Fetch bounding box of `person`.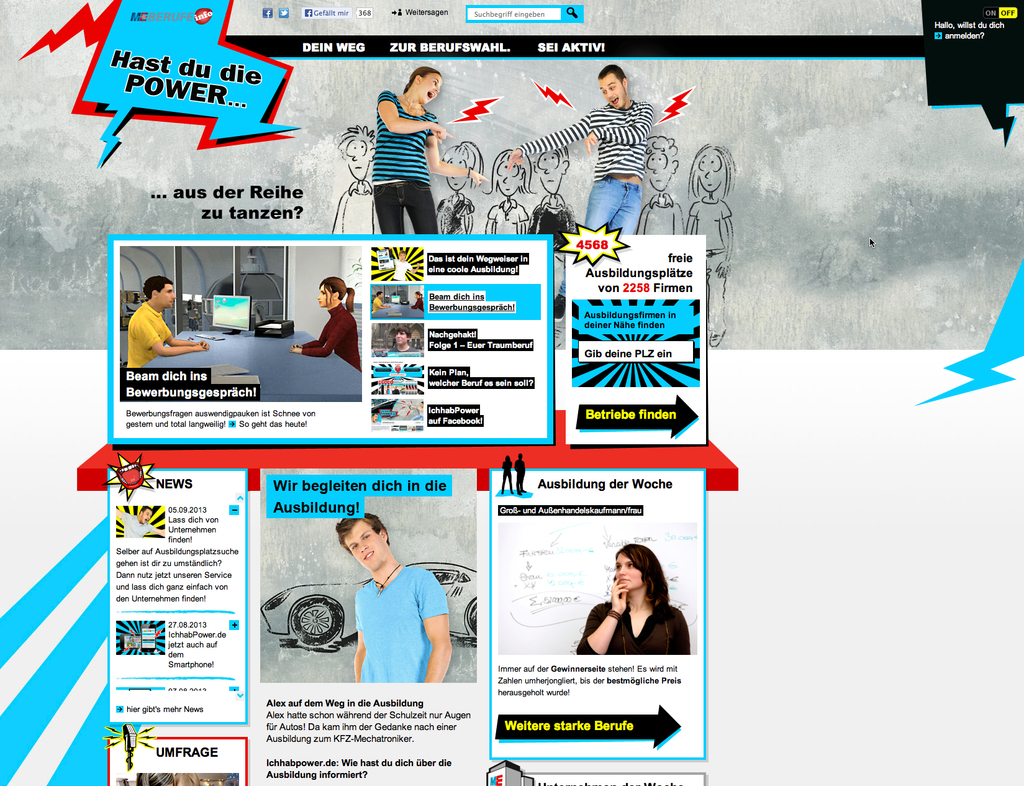
Bbox: box=[413, 286, 425, 316].
